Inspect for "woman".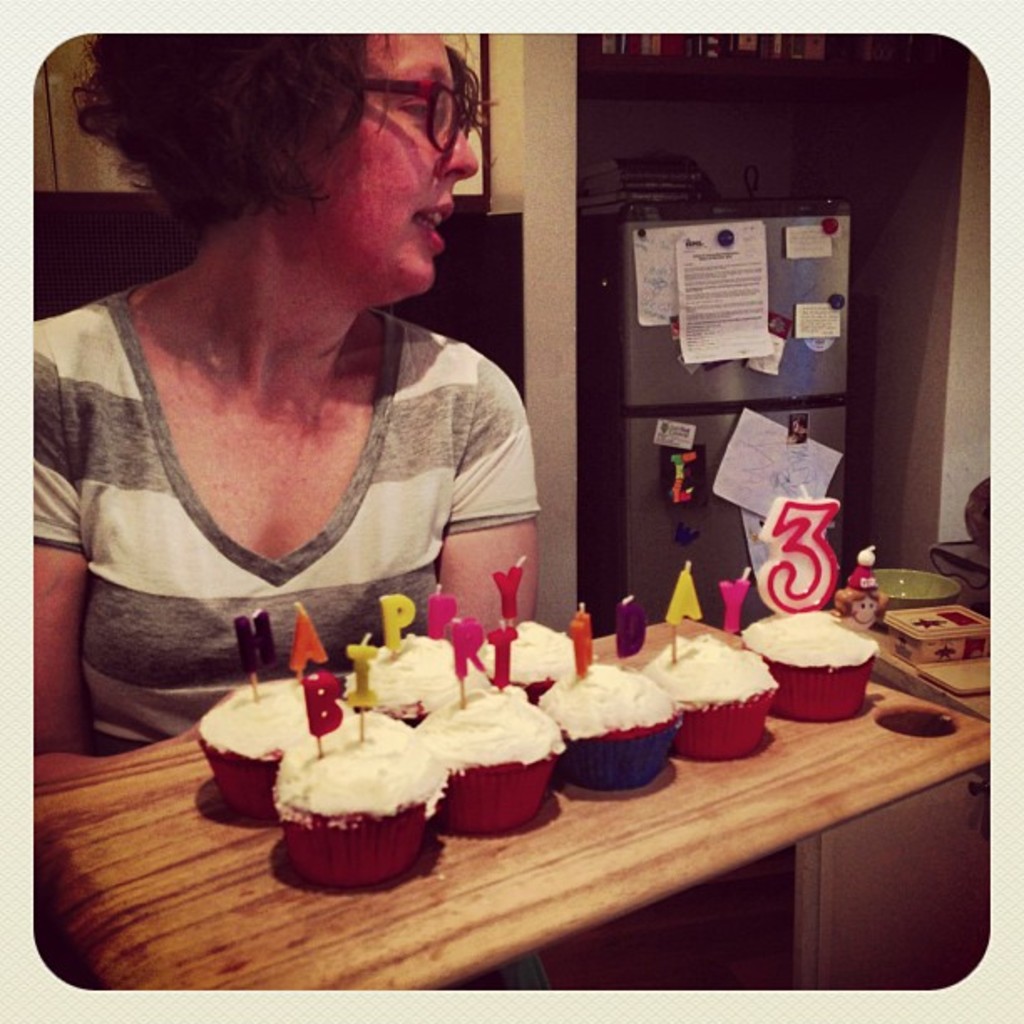
Inspection: l=23, t=28, r=569, b=756.
